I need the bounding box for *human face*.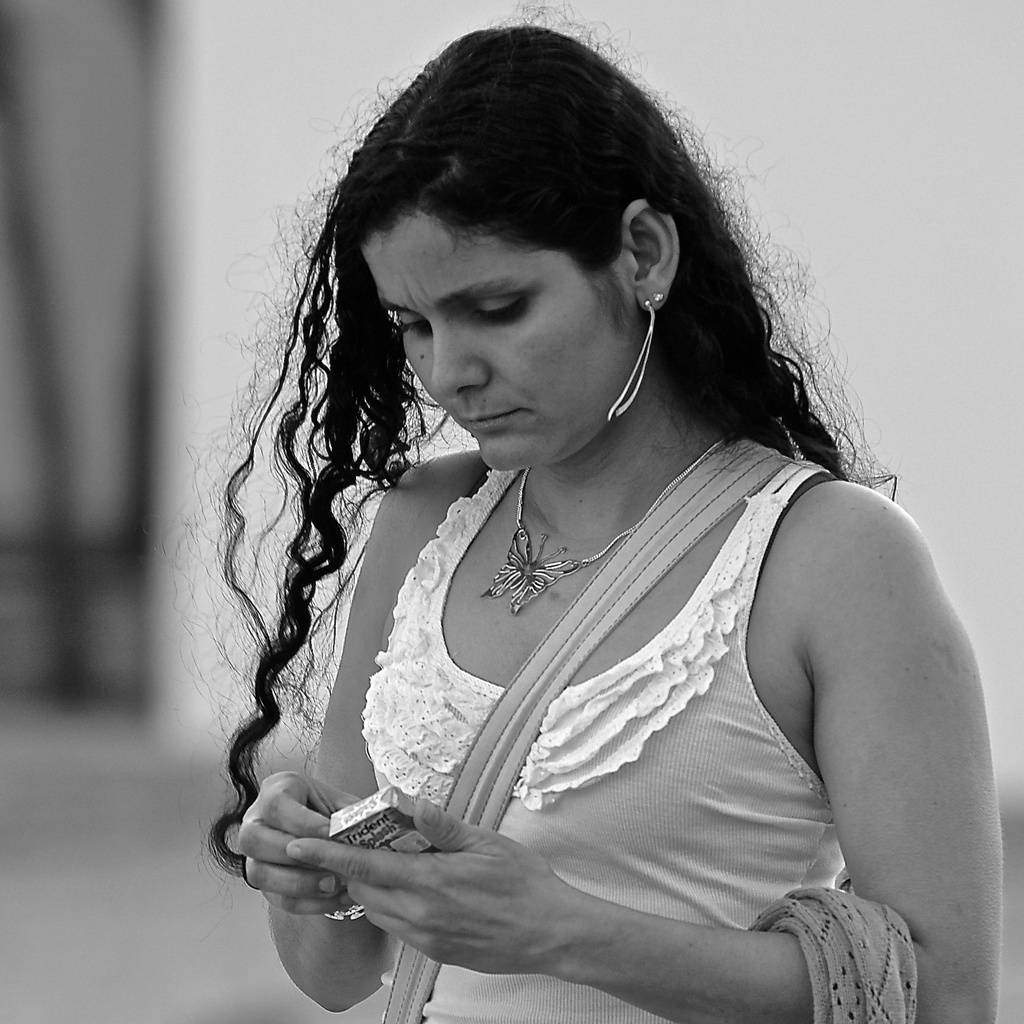
Here it is: box=[360, 209, 629, 471].
